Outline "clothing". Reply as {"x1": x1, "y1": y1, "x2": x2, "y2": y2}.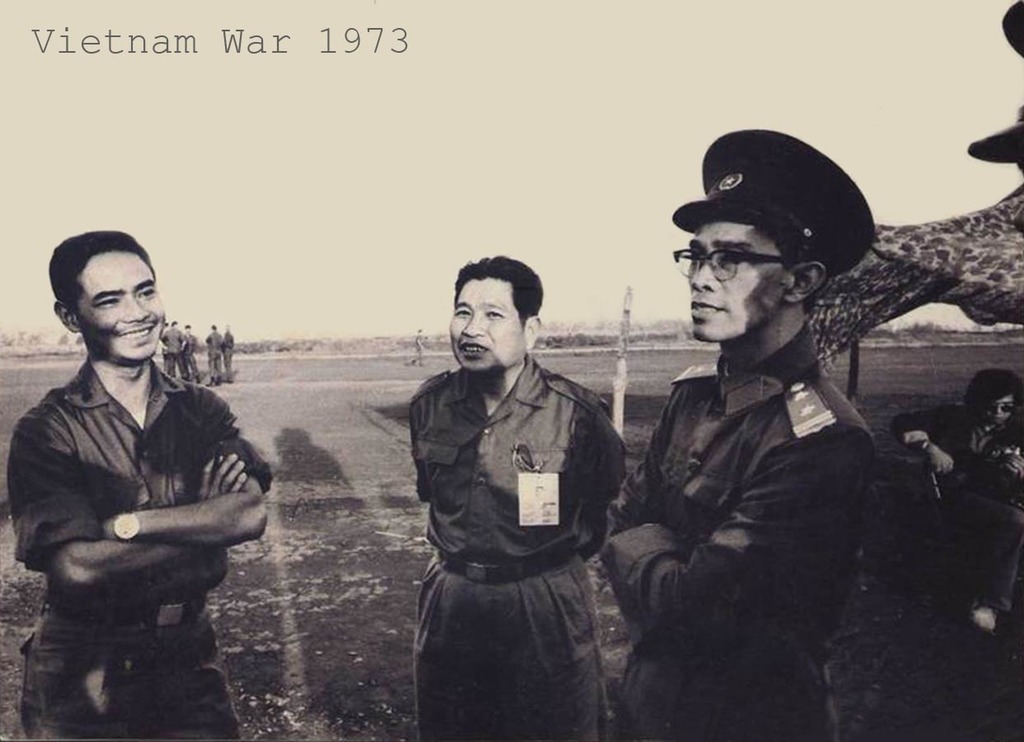
{"x1": 895, "y1": 405, "x2": 1023, "y2": 608}.
